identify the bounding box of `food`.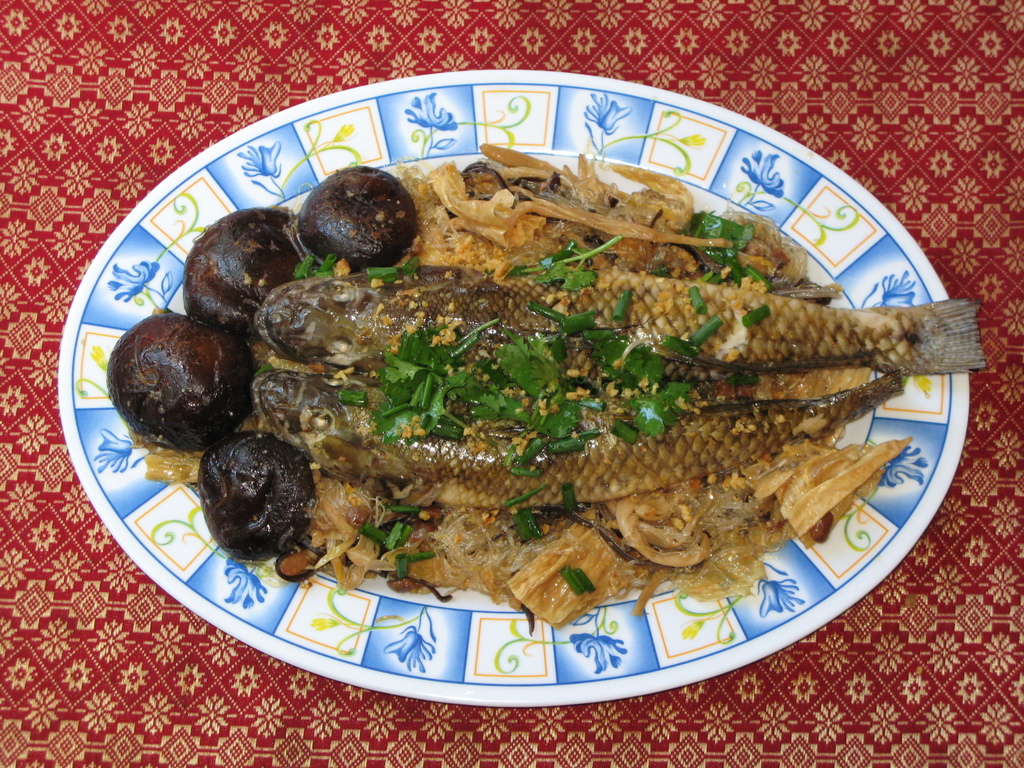
105,310,278,461.
